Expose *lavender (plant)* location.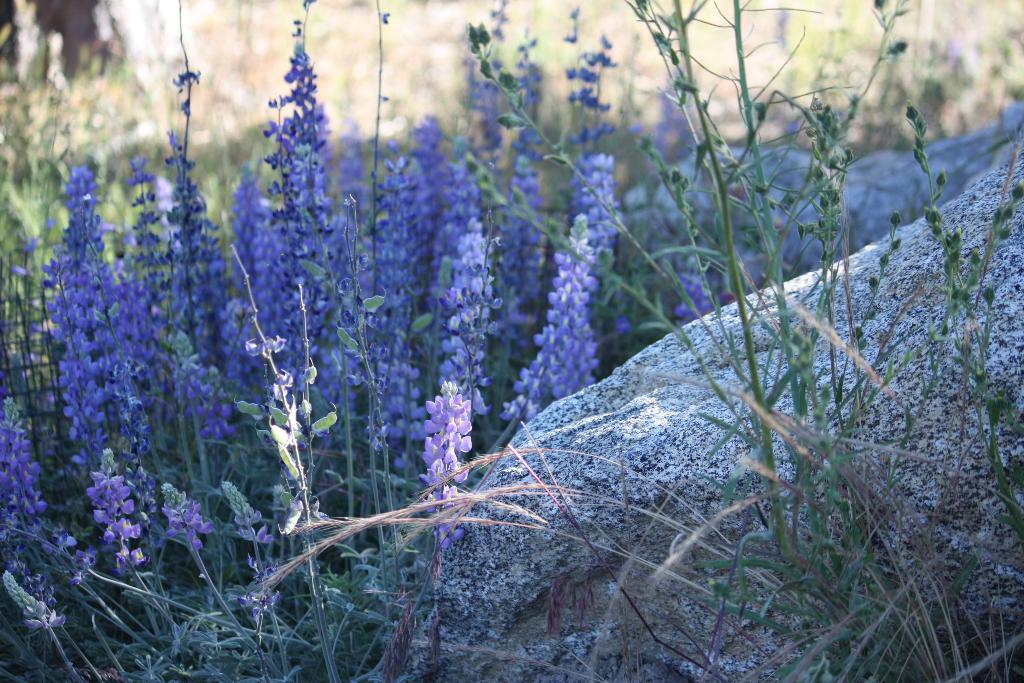
Exposed at left=269, top=24, right=348, bottom=439.
